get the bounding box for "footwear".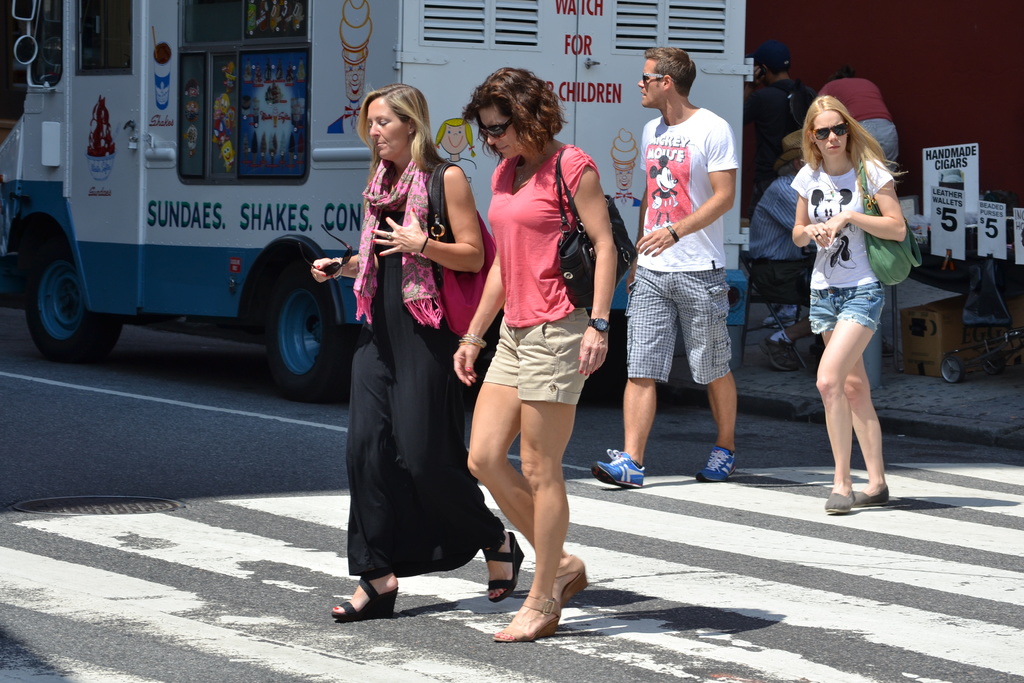
<box>607,448,620,463</box>.
